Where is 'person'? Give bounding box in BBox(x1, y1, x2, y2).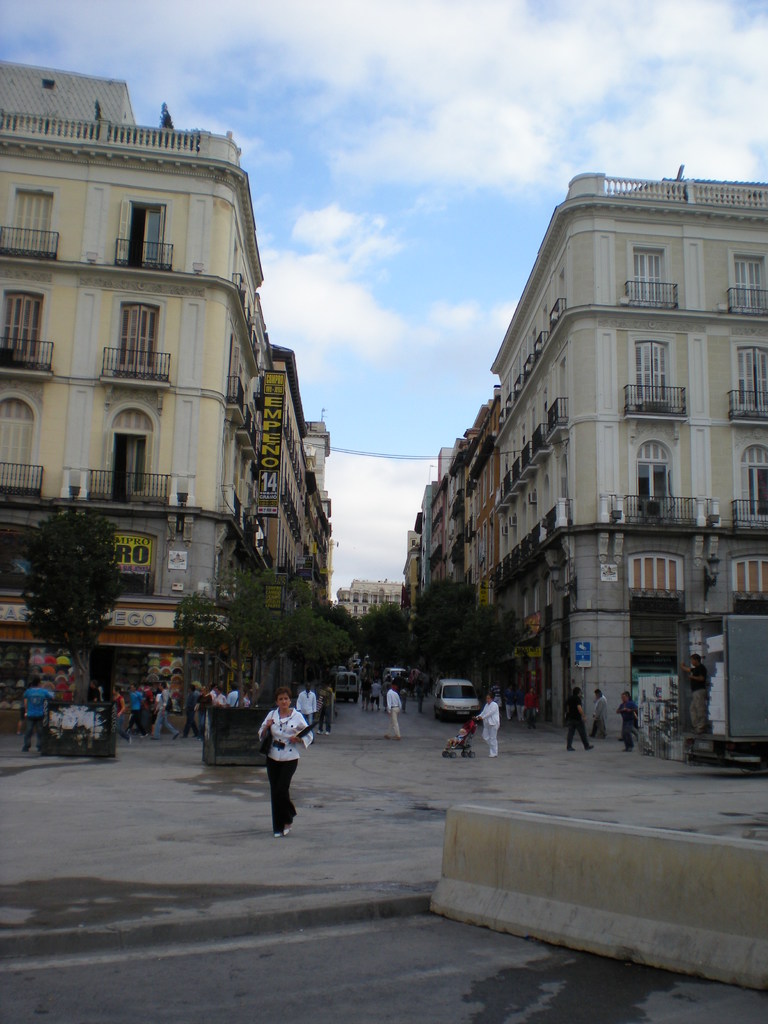
BBox(559, 683, 592, 753).
